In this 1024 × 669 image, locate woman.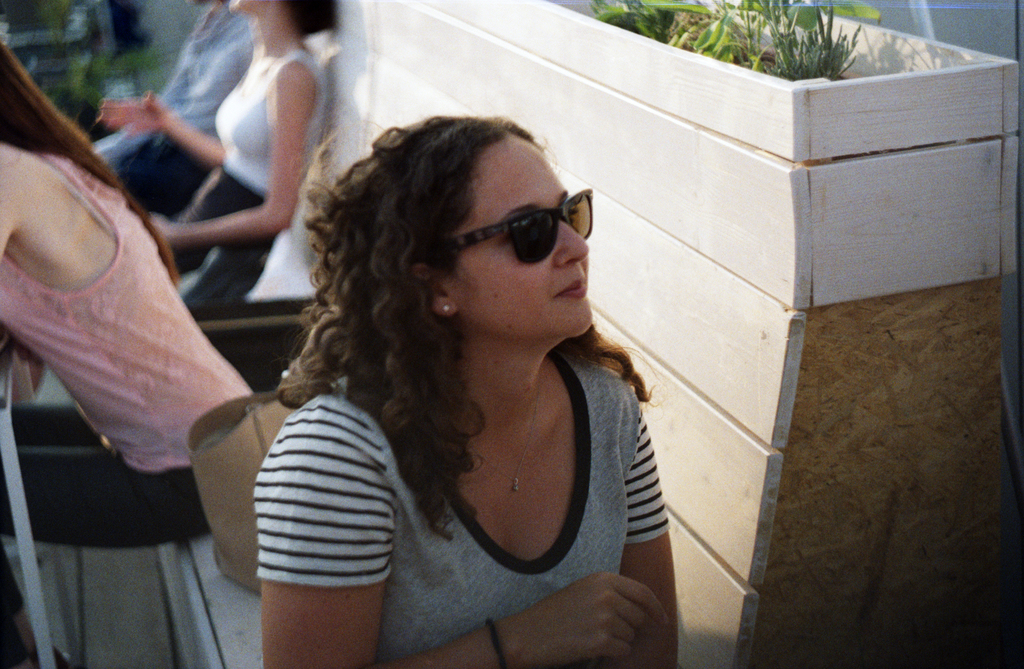
Bounding box: left=1, top=40, right=253, bottom=668.
